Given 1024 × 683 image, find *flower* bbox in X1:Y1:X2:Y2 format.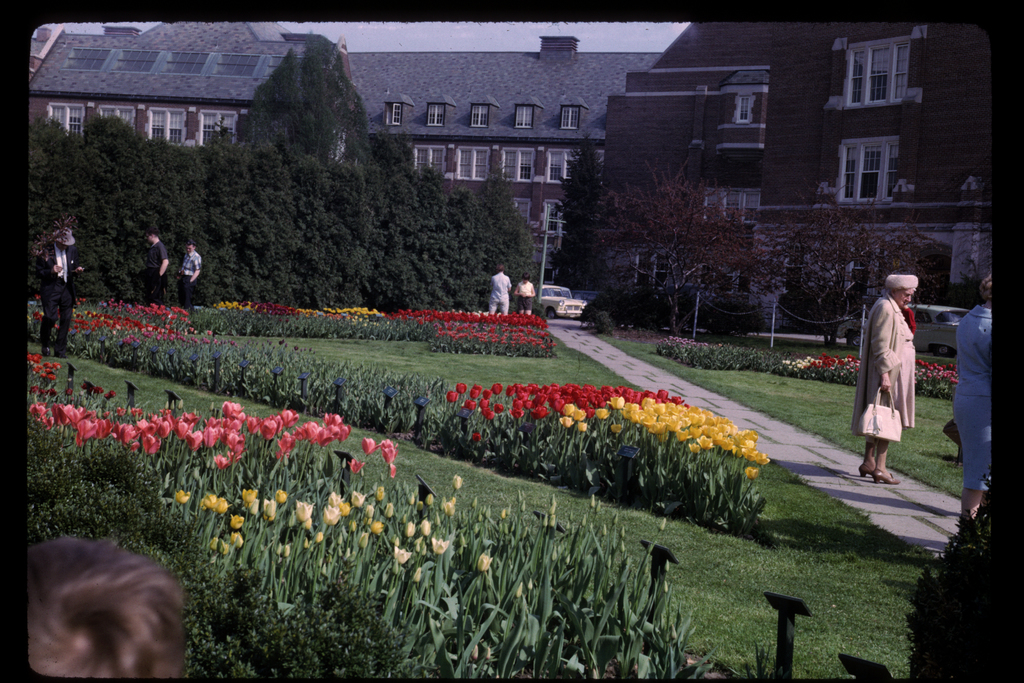
407:521:416:539.
